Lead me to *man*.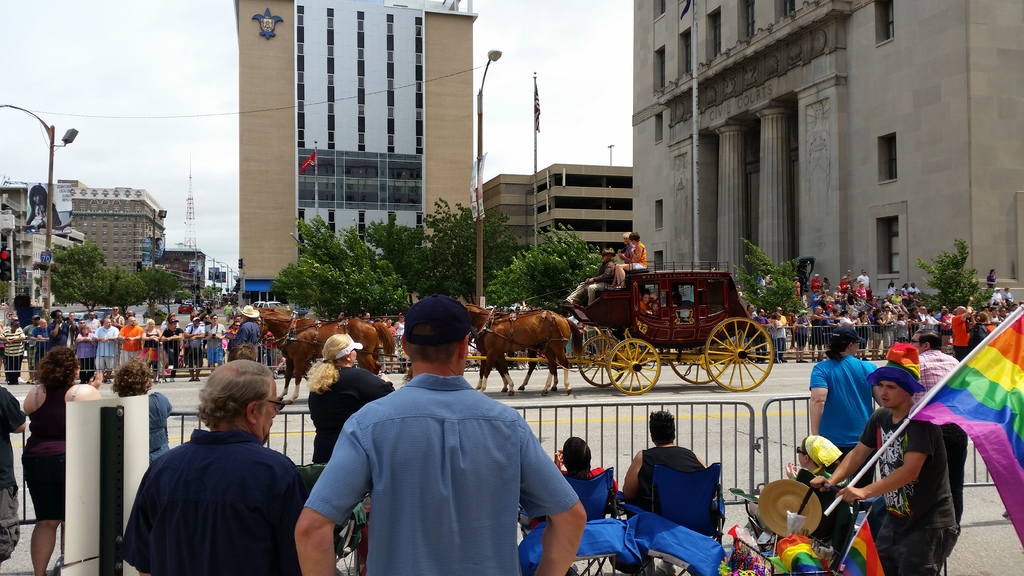
Lead to BBox(919, 305, 927, 321).
